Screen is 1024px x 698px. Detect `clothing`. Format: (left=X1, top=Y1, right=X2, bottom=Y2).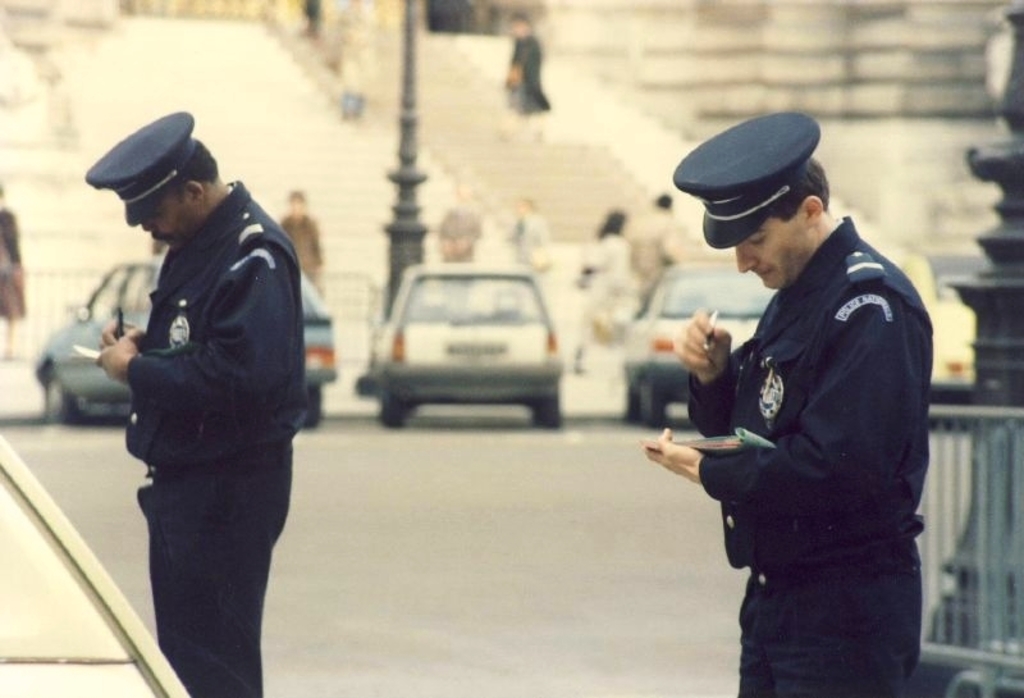
(left=434, top=206, right=480, bottom=298).
